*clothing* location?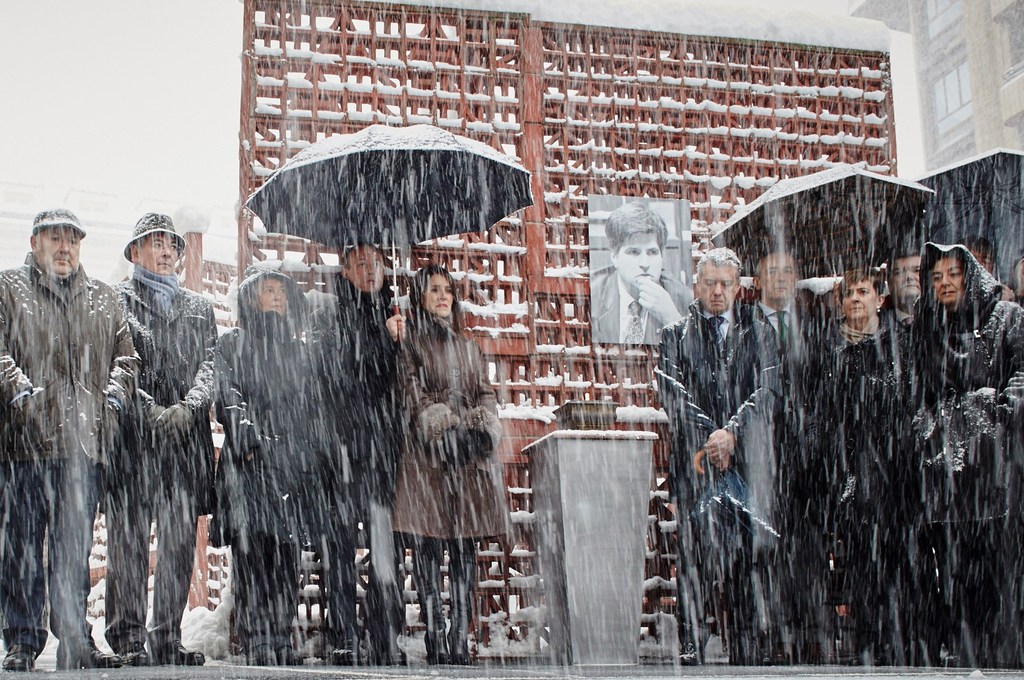
[left=808, top=308, right=913, bottom=676]
